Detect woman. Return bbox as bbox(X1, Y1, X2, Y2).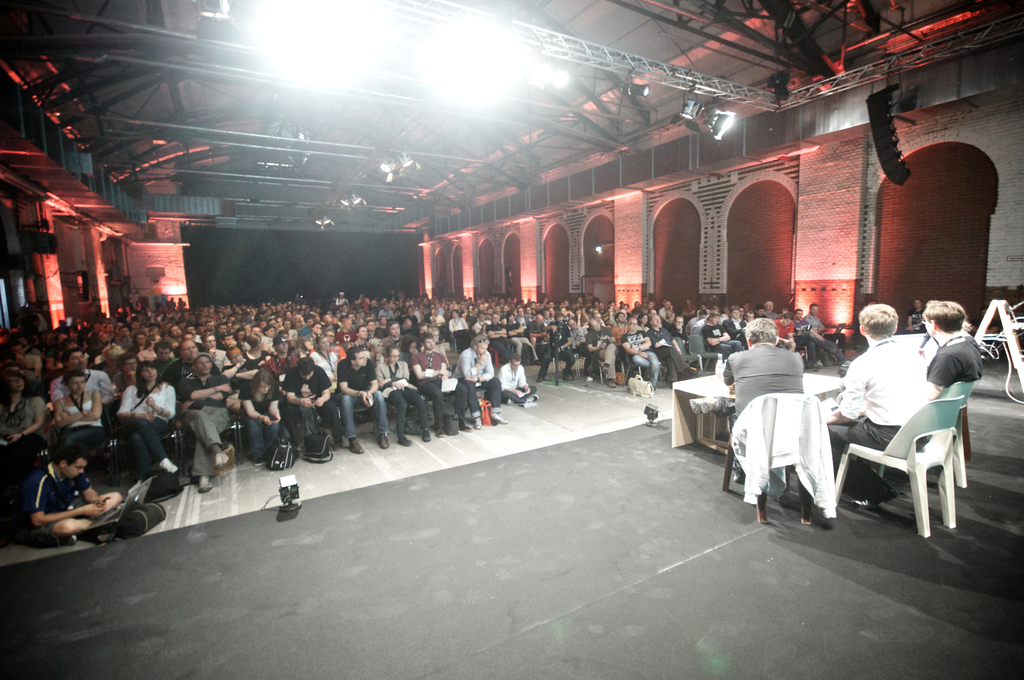
bbox(313, 331, 344, 391).
